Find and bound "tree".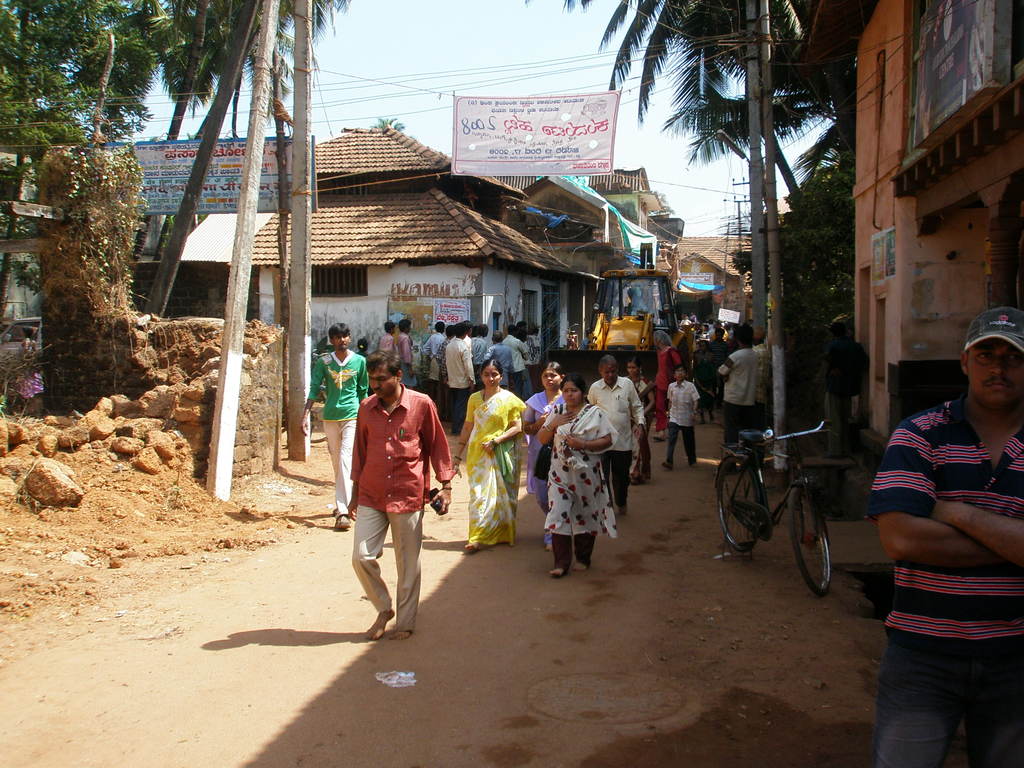
Bound: bbox(568, 0, 883, 296).
